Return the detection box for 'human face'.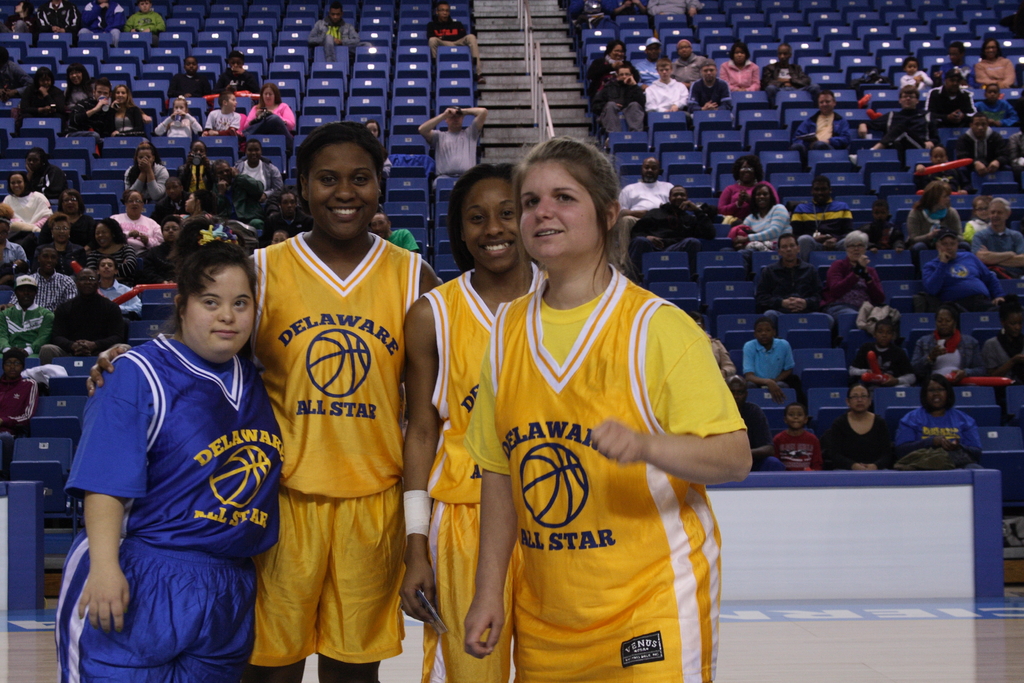
crop(230, 56, 242, 69).
